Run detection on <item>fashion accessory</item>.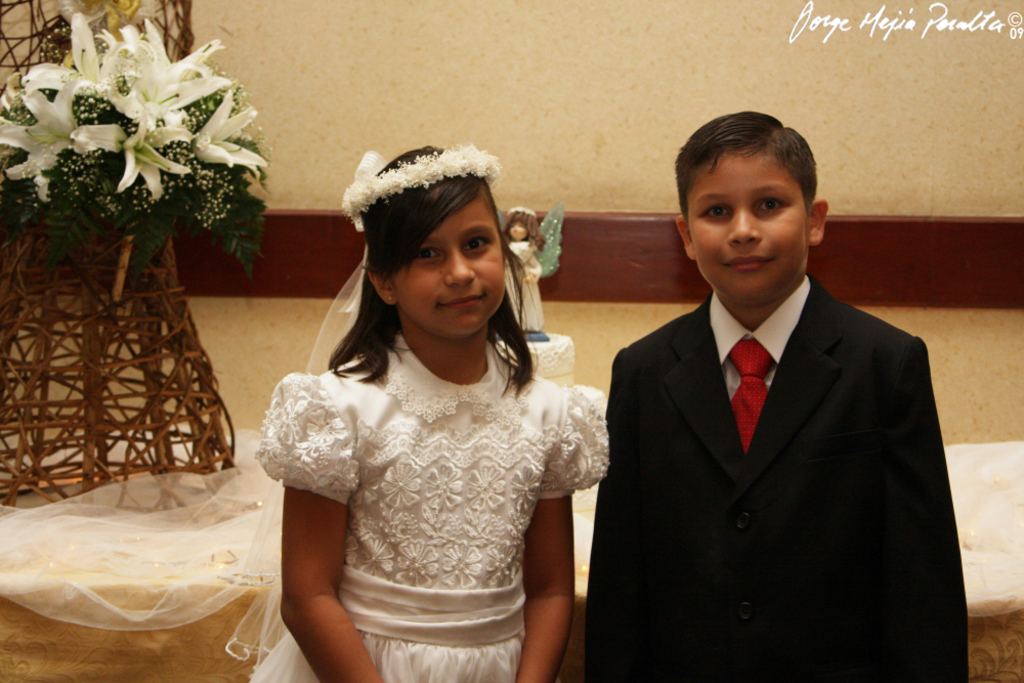
Result: {"left": 535, "top": 202, "right": 563, "bottom": 278}.
